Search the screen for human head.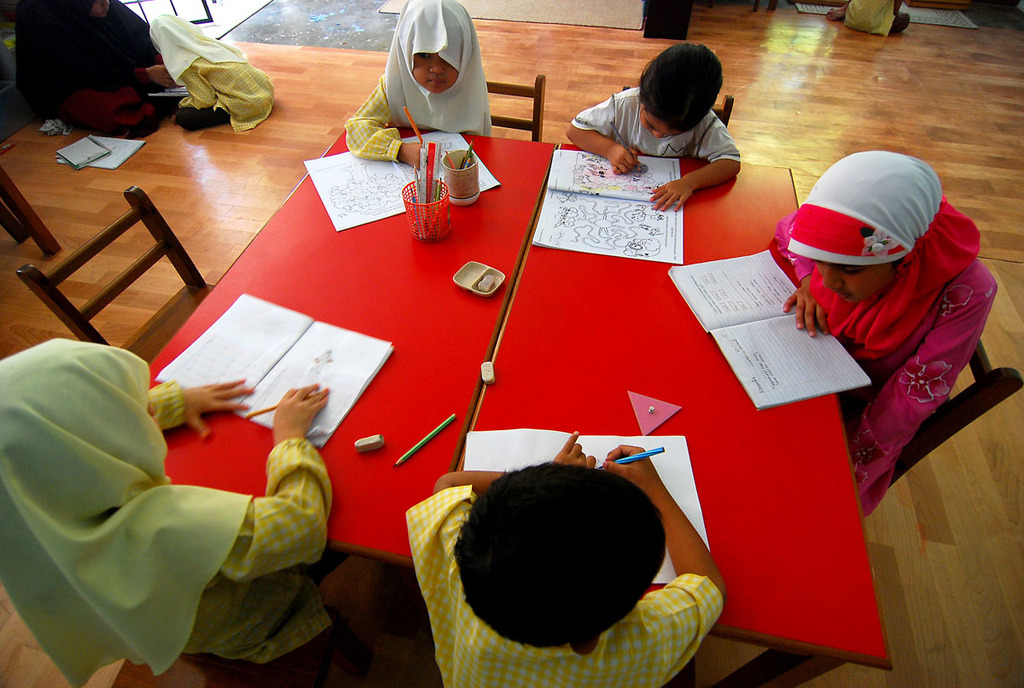
Found at [x1=785, y1=149, x2=955, y2=329].
